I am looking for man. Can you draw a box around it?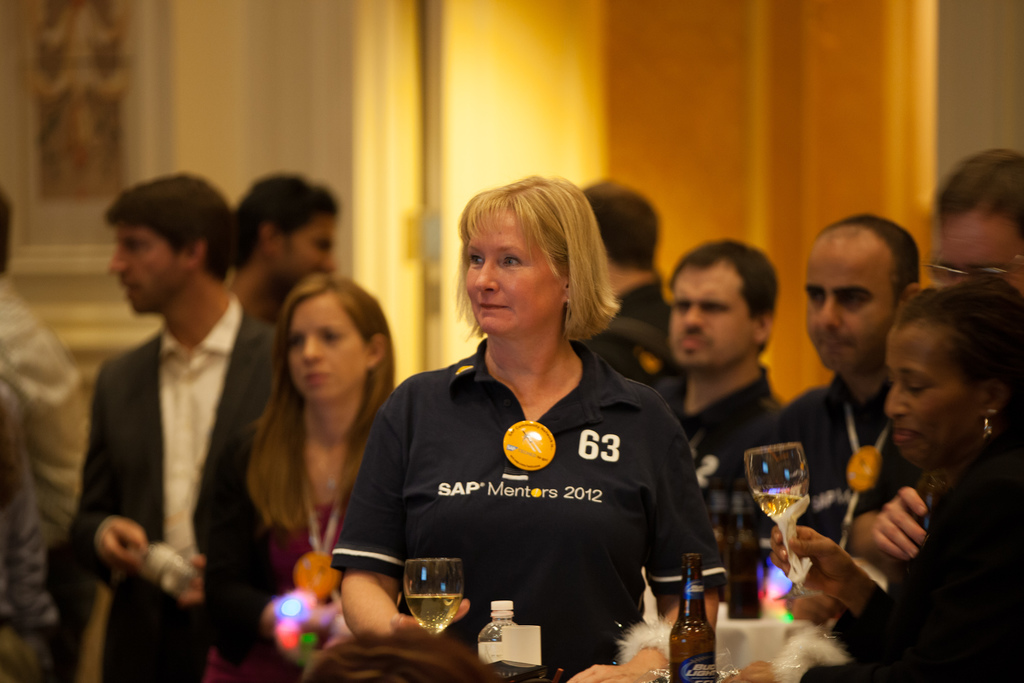
Sure, the bounding box is [224,173,333,325].
